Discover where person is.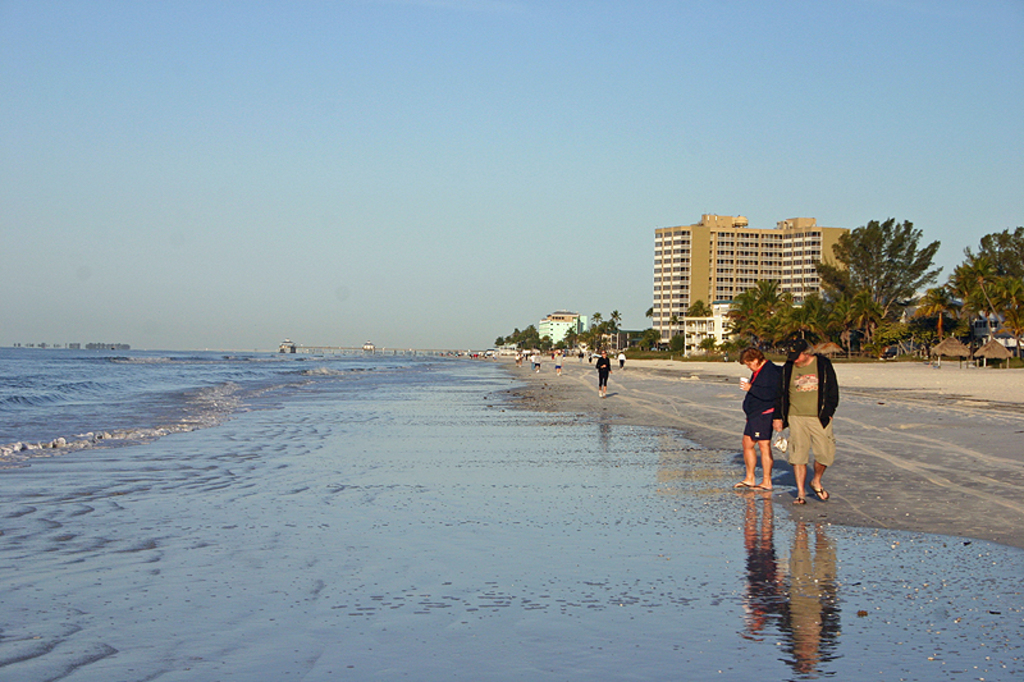
Discovered at 759,325,846,505.
